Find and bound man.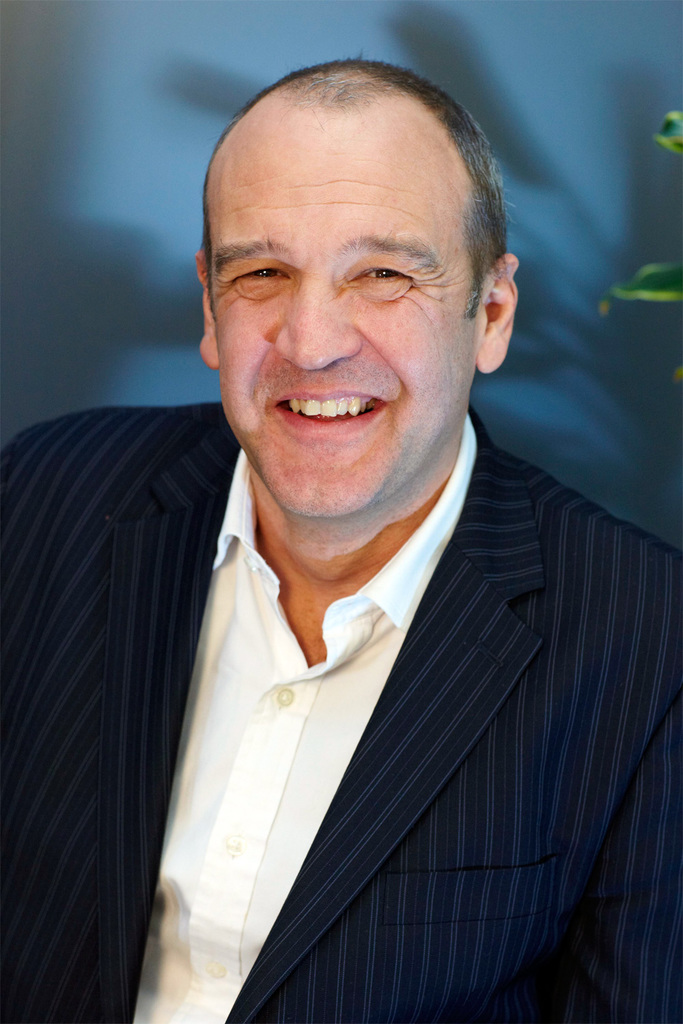
Bound: 0/43/682/1023.
